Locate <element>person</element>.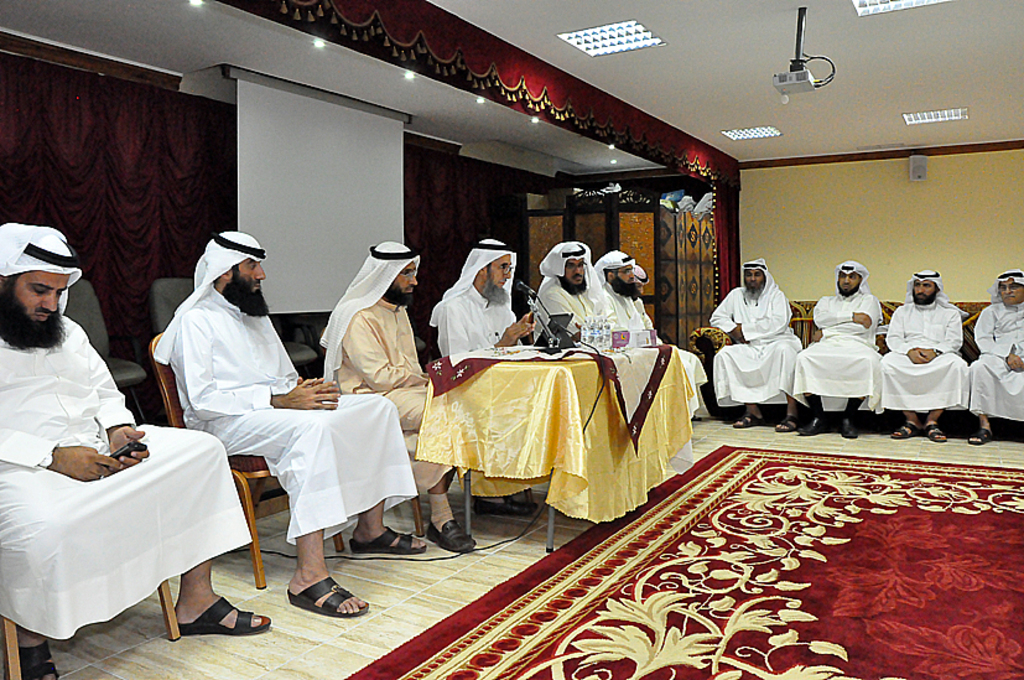
Bounding box: (left=708, top=258, right=802, bottom=430).
